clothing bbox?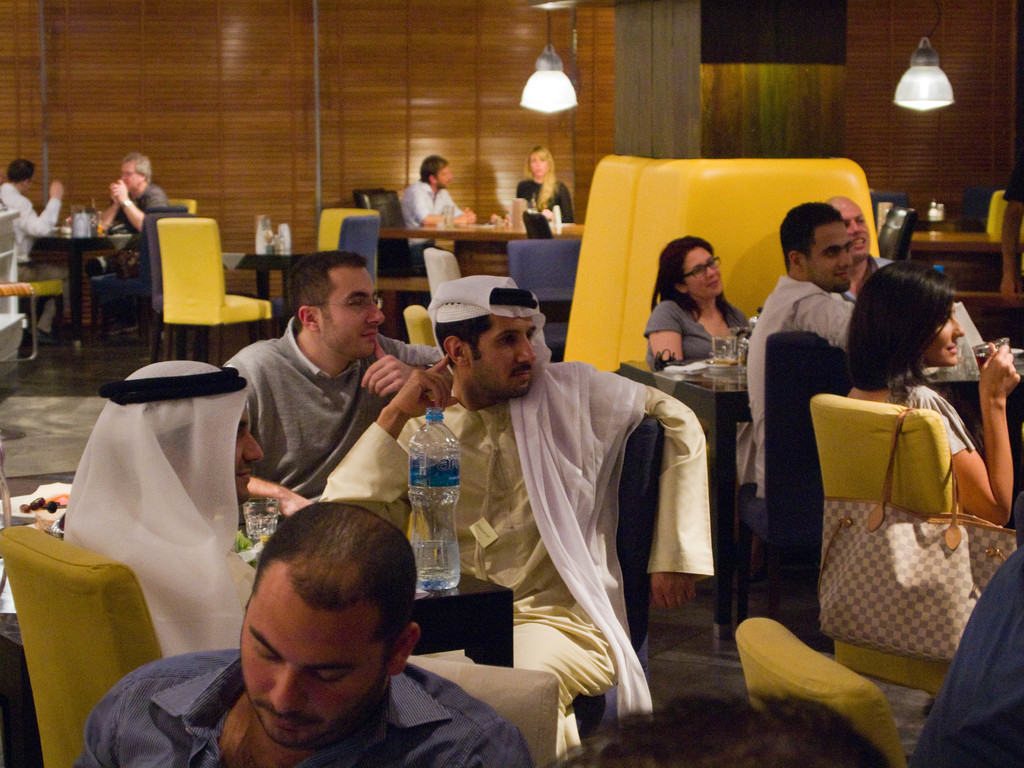
(395, 178, 460, 235)
